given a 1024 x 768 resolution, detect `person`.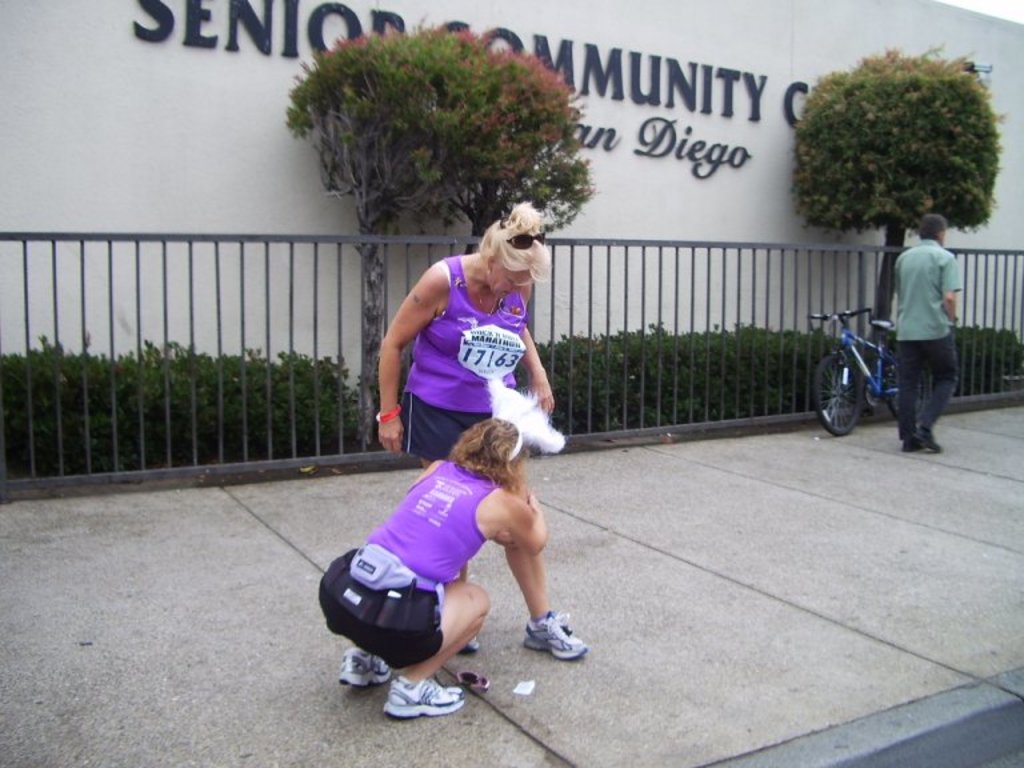
(x1=892, y1=207, x2=961, y2=455).
